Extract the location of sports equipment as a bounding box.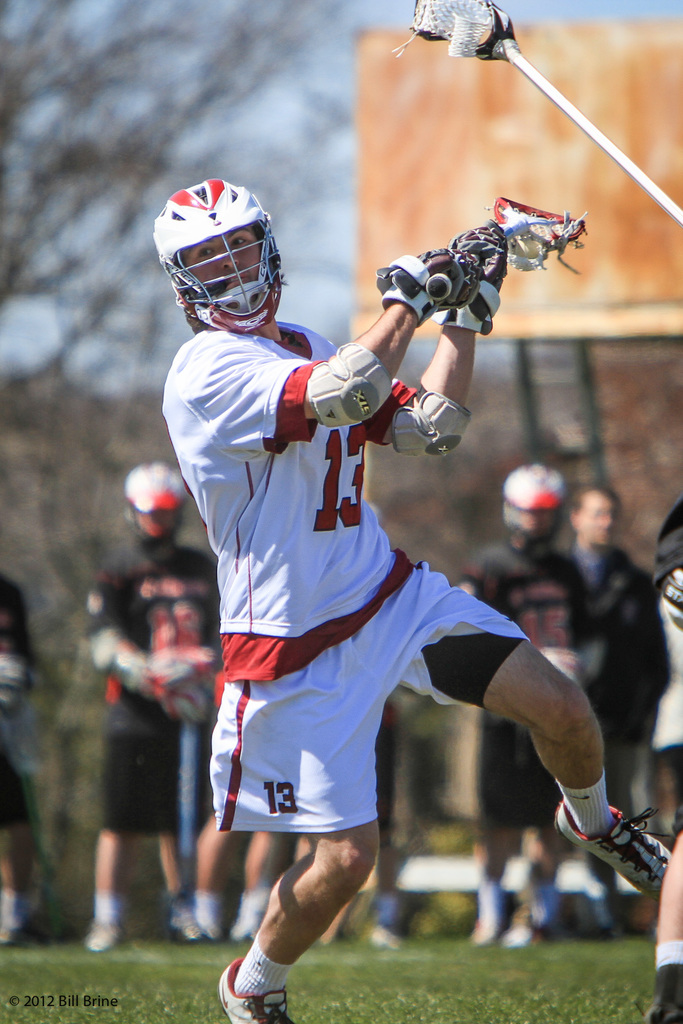
[x1=429, y1=197, x2=584, y2=307].
